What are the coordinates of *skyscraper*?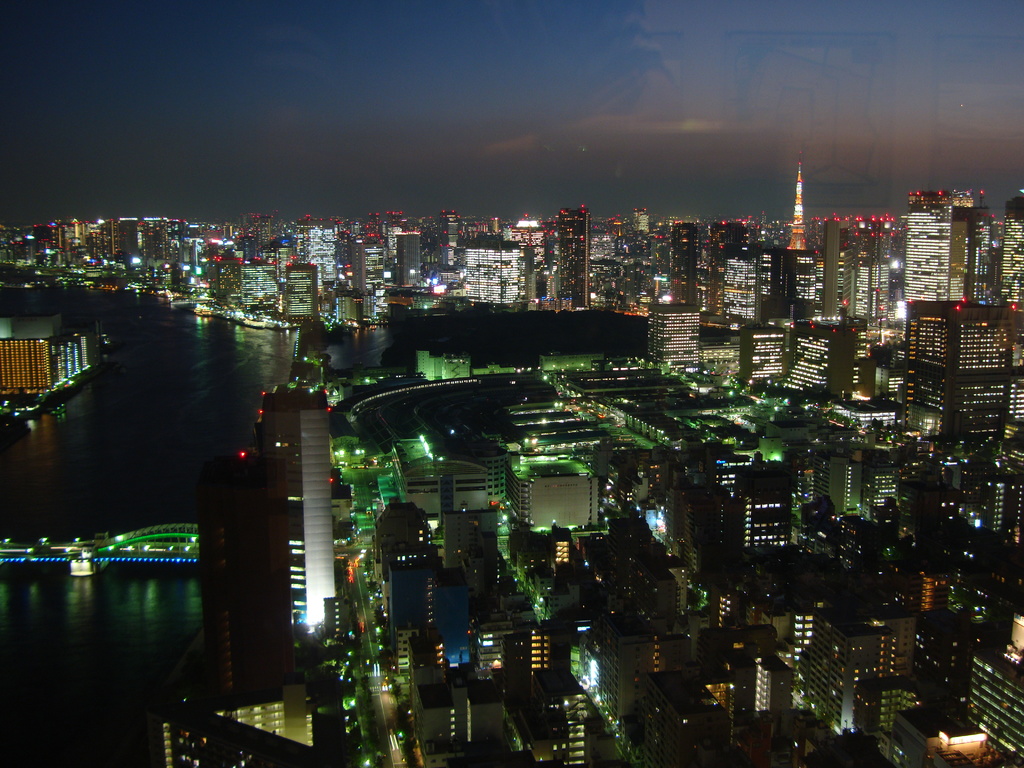
left=145, top=219, right=173, bottom=269.
